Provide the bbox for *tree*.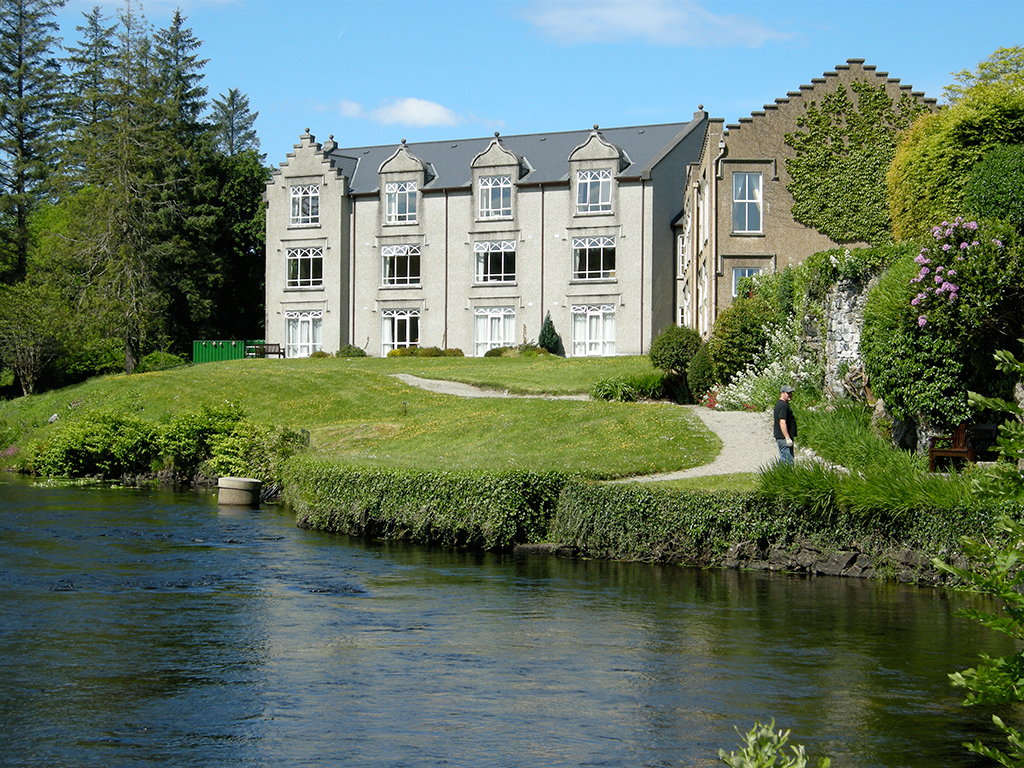
(537,309,557,357).
